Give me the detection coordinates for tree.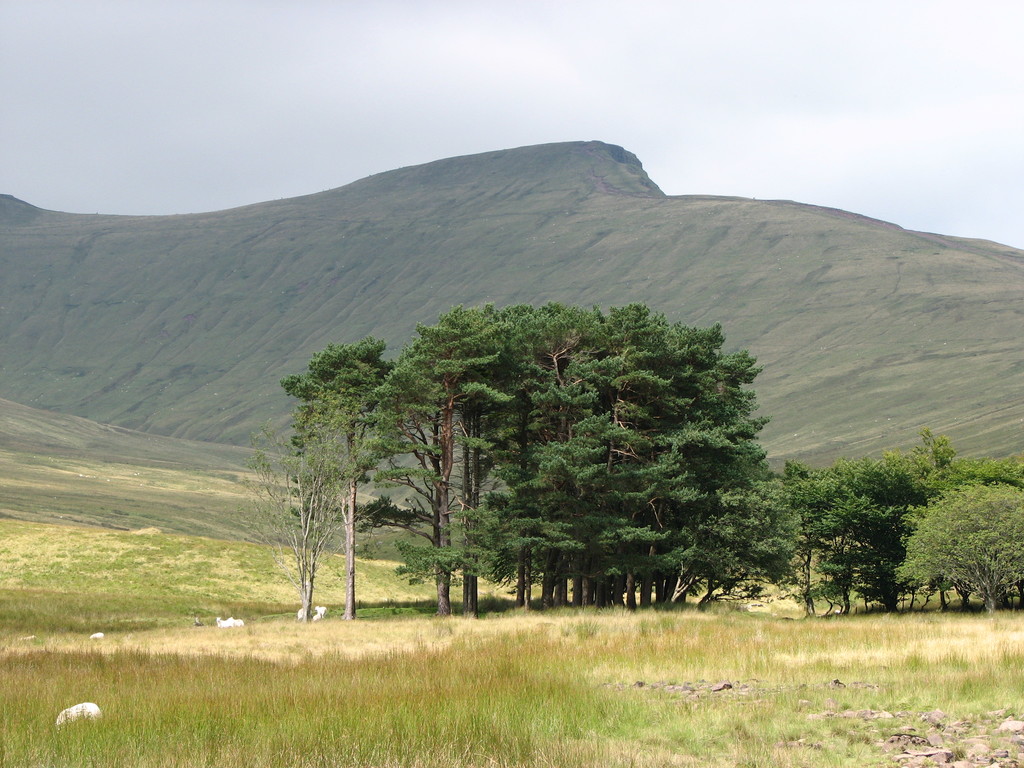
left=883, top=410, right=1020, bottom=535.
